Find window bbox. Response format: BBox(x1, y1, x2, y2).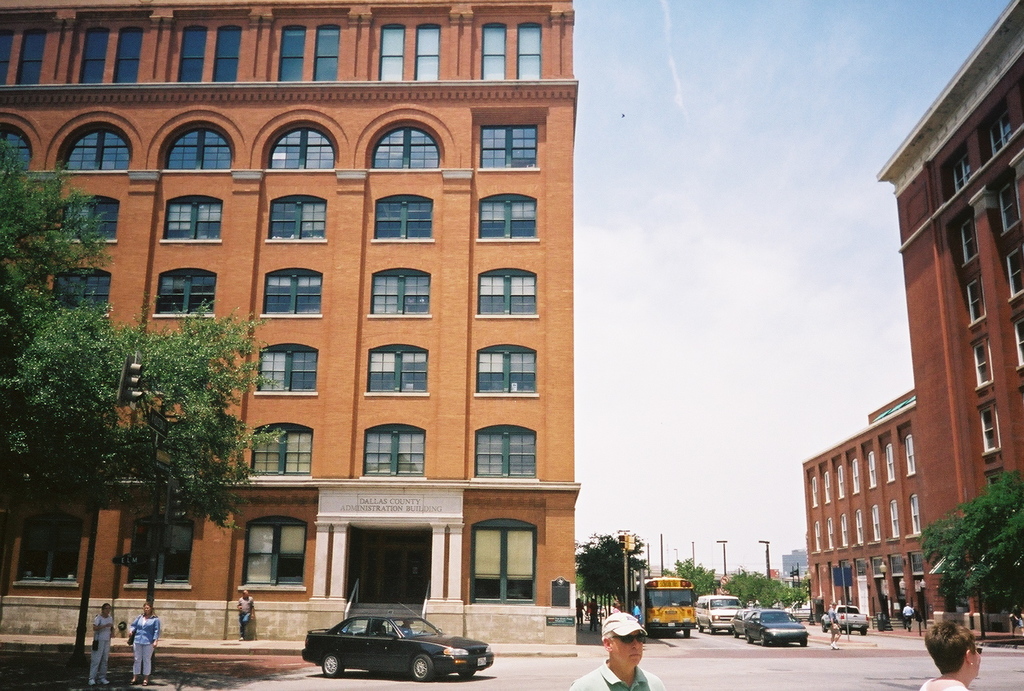
BBox(165, 125, 231, 169).
